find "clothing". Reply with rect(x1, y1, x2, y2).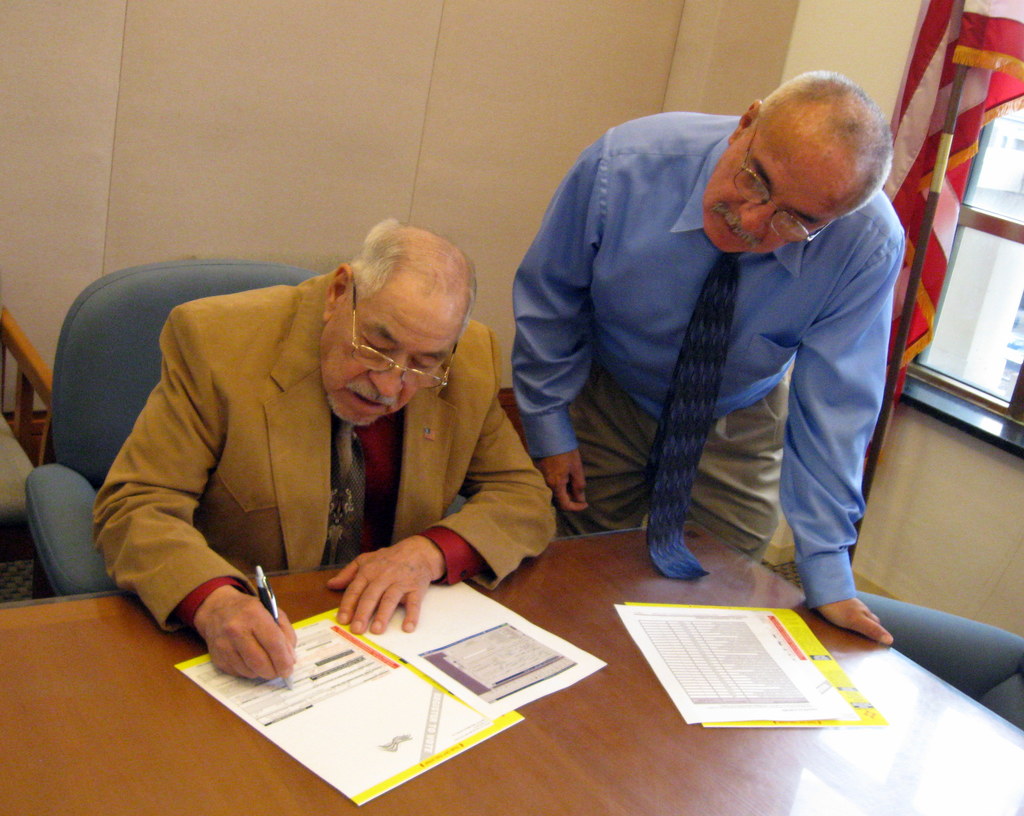
rect(529, 104, 895, 639).
